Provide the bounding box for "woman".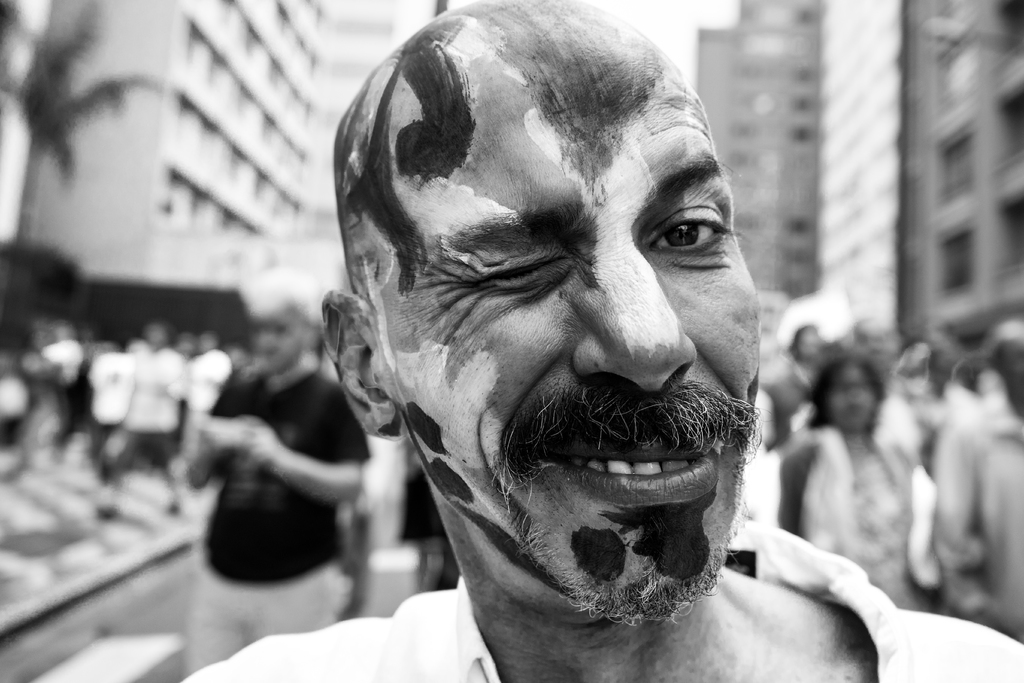
<region>795, 339, 931, 570</region>.
